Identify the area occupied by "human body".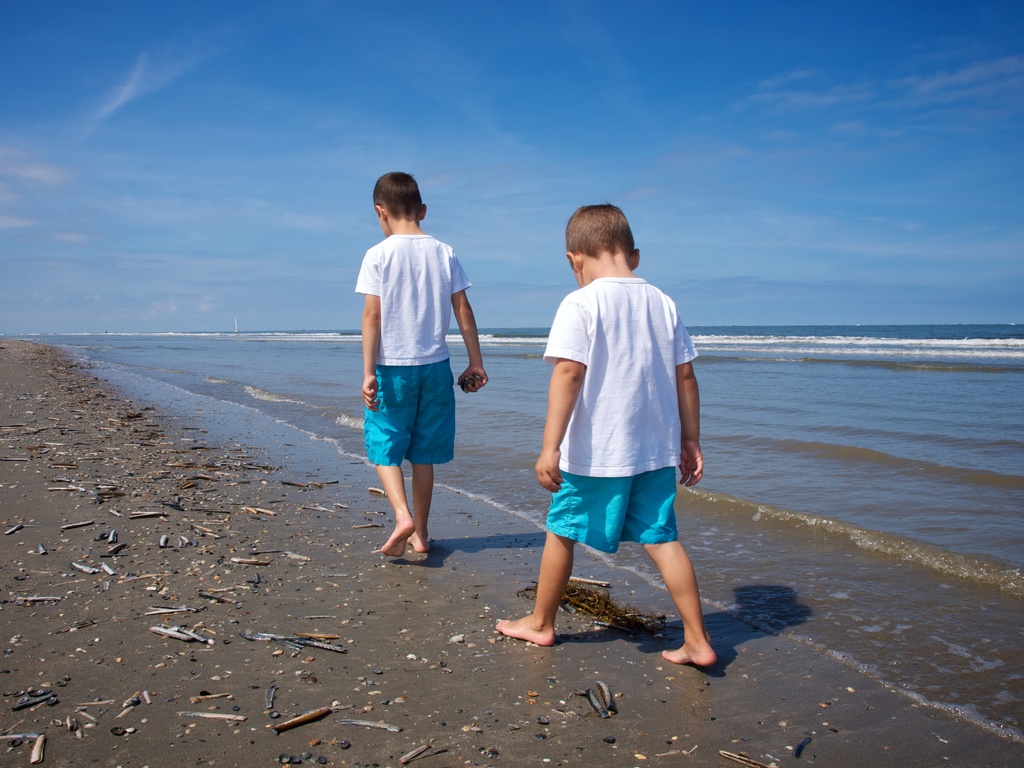
Area: {"left": 489, "top": 274, "right": 722, "bottom": 682}.
